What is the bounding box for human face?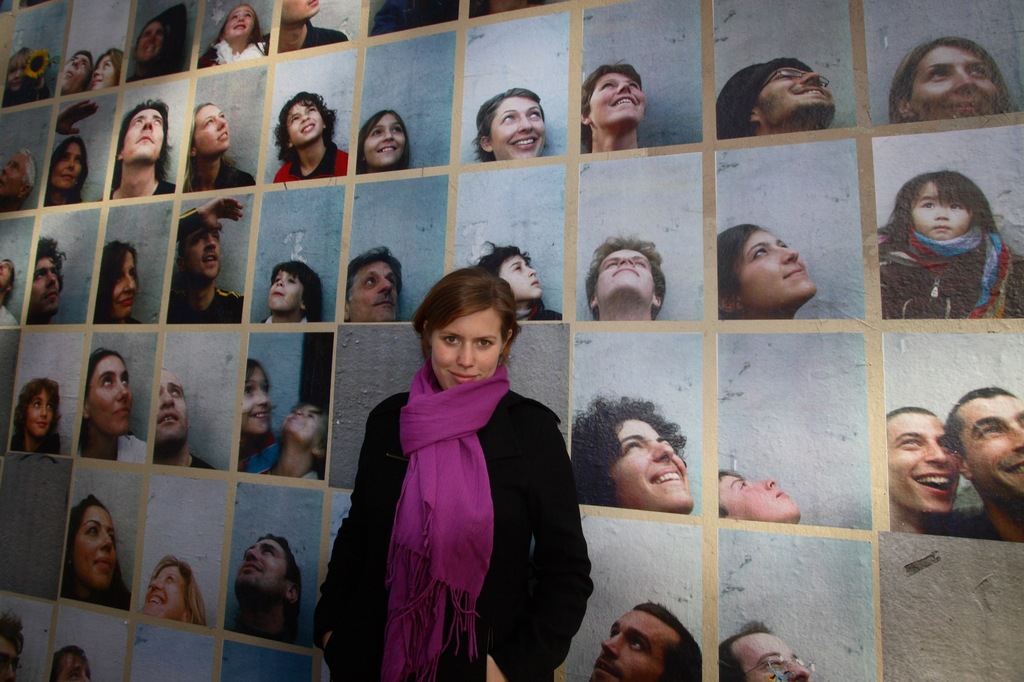
rect(499, 252, 543, 302).
